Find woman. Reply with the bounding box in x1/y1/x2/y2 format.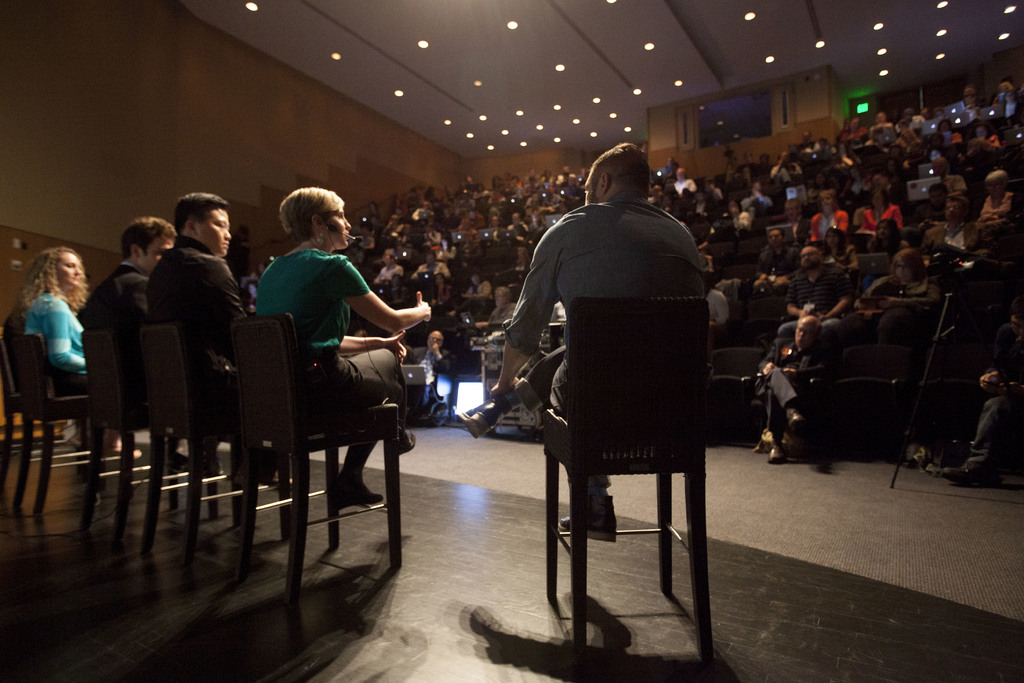
820/226/858/278.
